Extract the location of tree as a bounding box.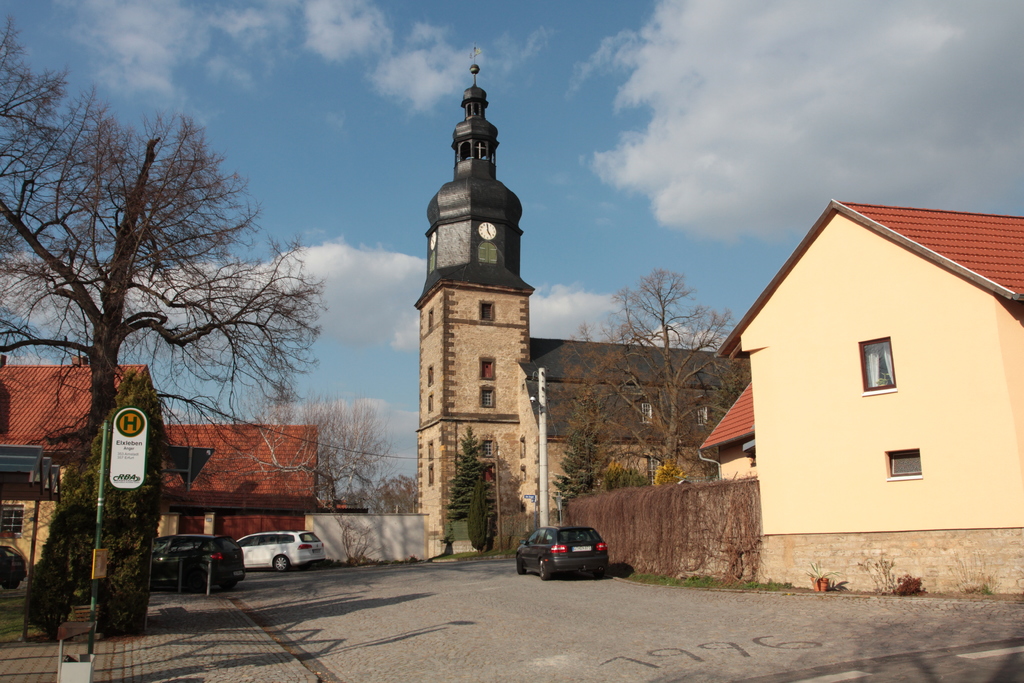
bbox=(0, 22, 322, 627).
